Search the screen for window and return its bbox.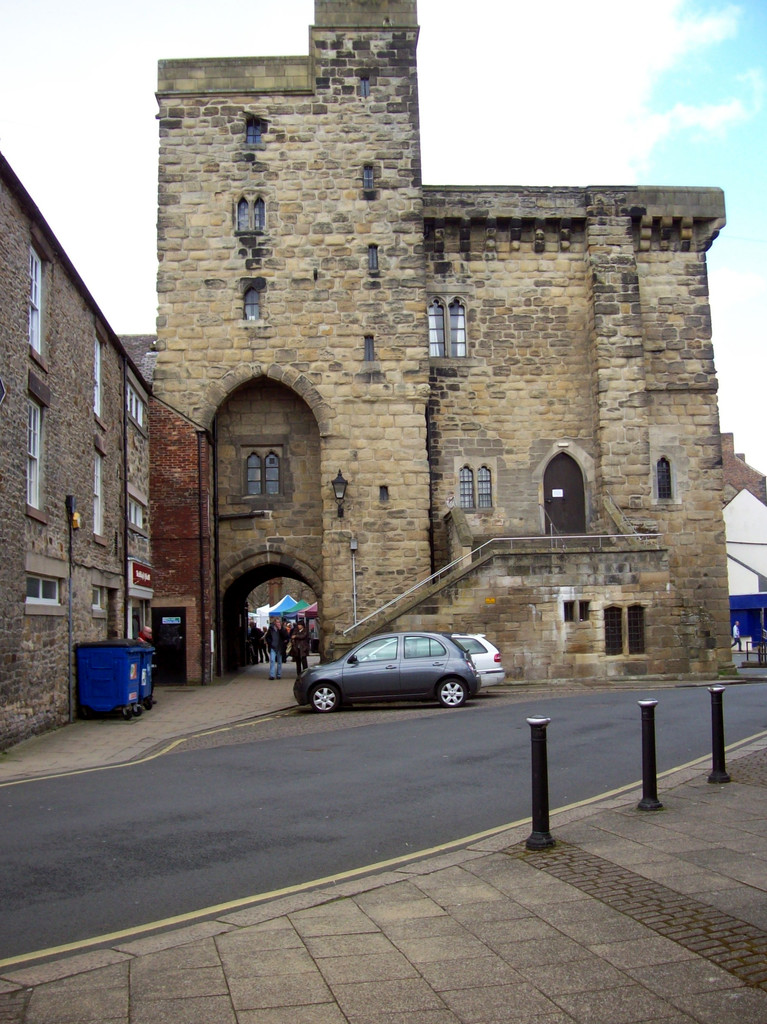
Found: (90,450,108,547).
